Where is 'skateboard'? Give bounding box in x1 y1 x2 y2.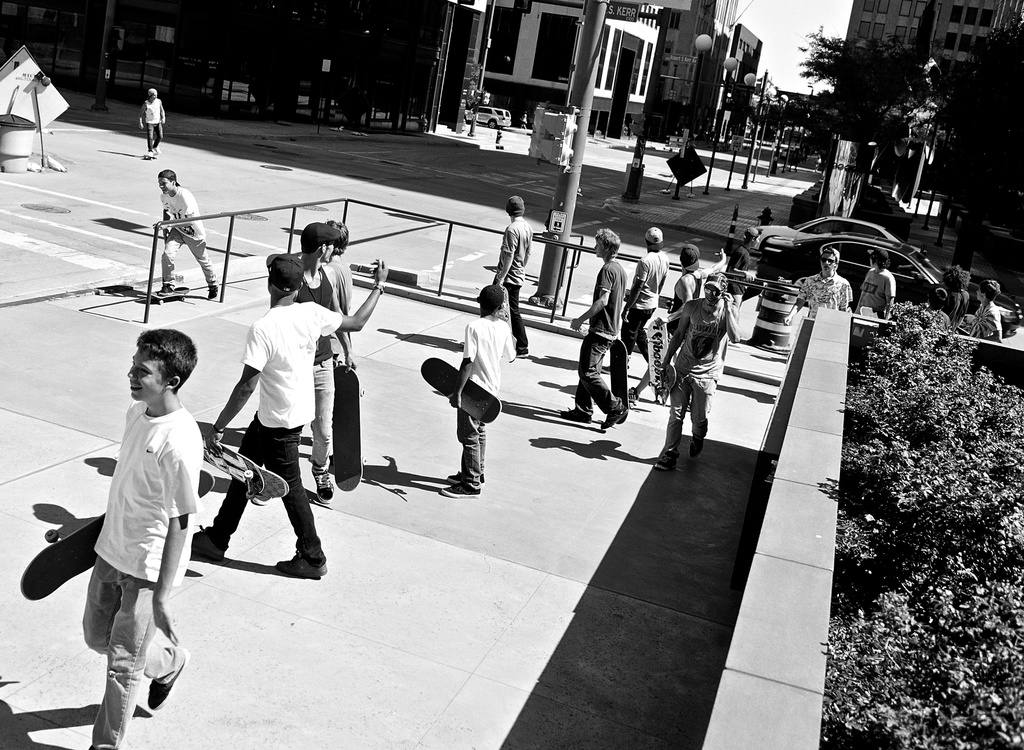
141 151 159 161.
